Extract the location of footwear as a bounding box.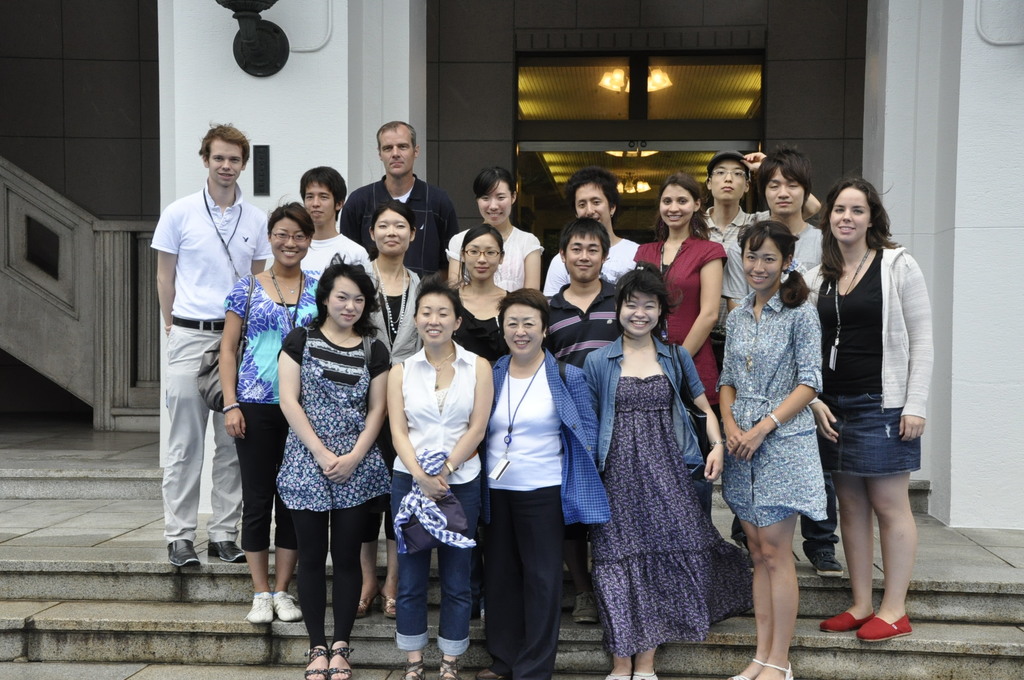
box=[858, 607, 907, 645].
